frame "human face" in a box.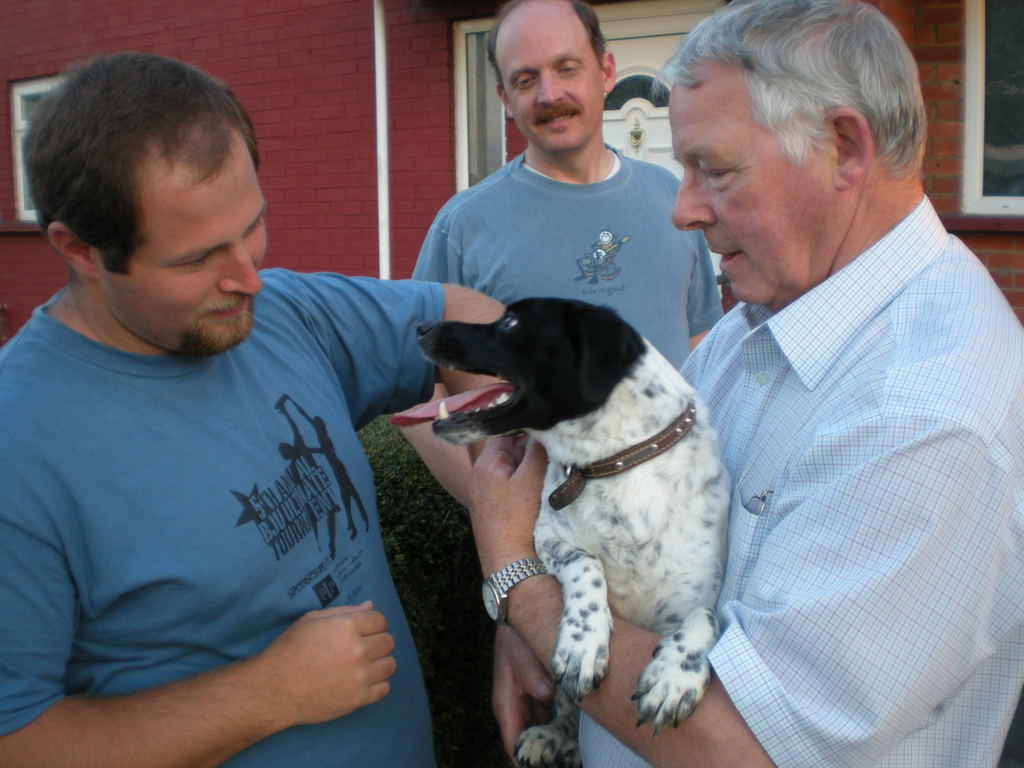
bbox=[494, 14, 604, 150].
